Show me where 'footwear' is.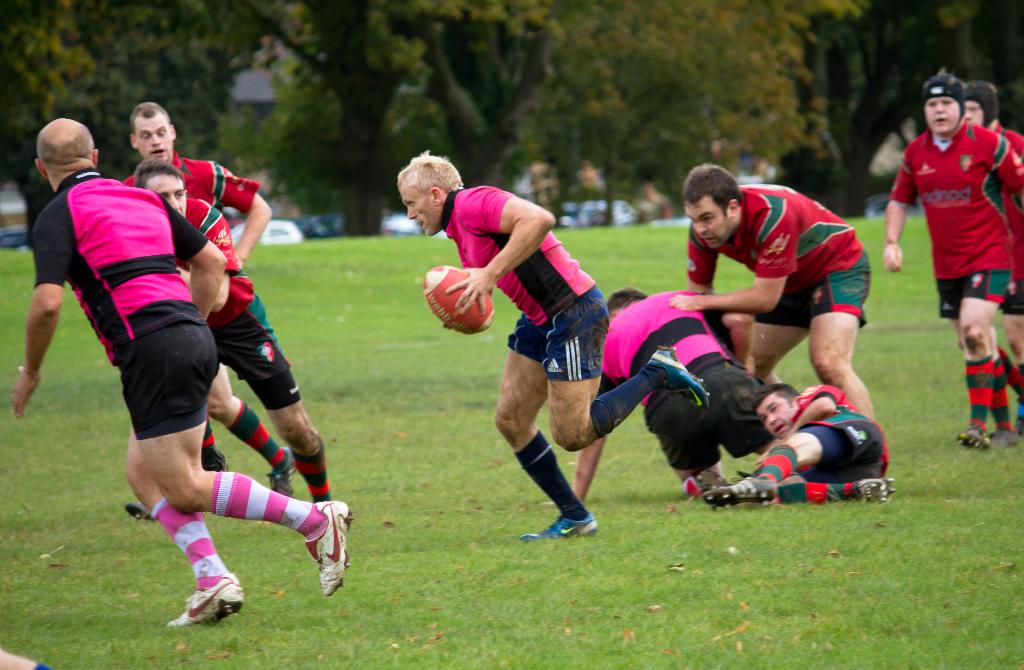
'footwear' is at bbox(120, 500, 158, 522).
